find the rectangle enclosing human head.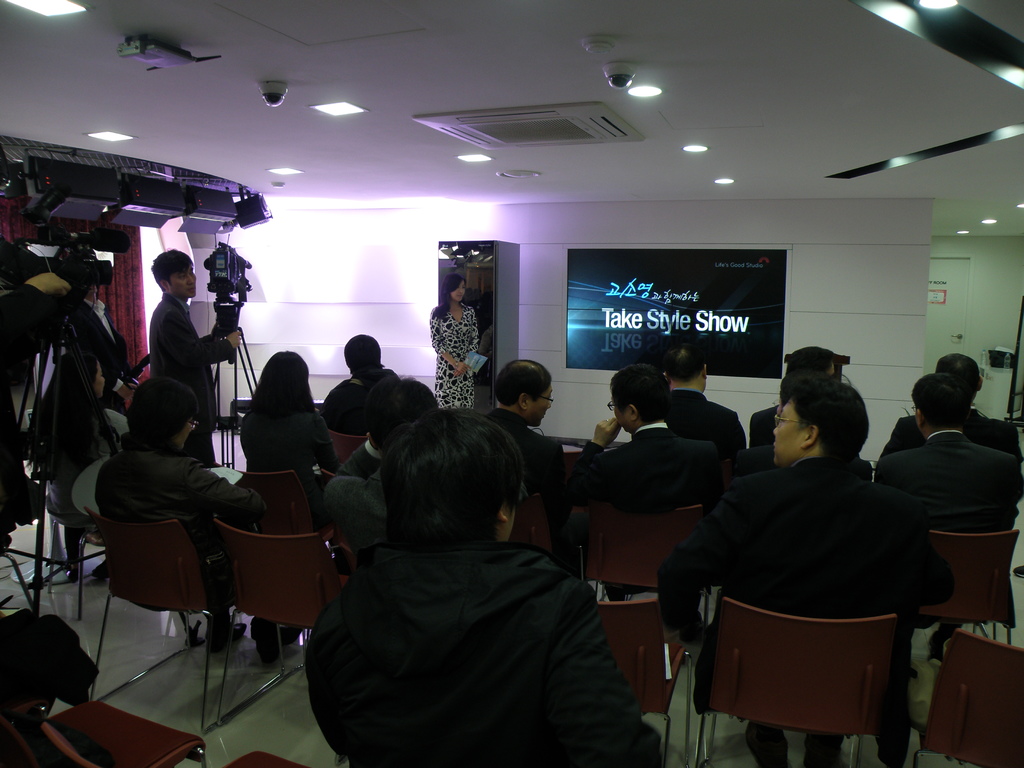
[663, 344, 708, 390].
